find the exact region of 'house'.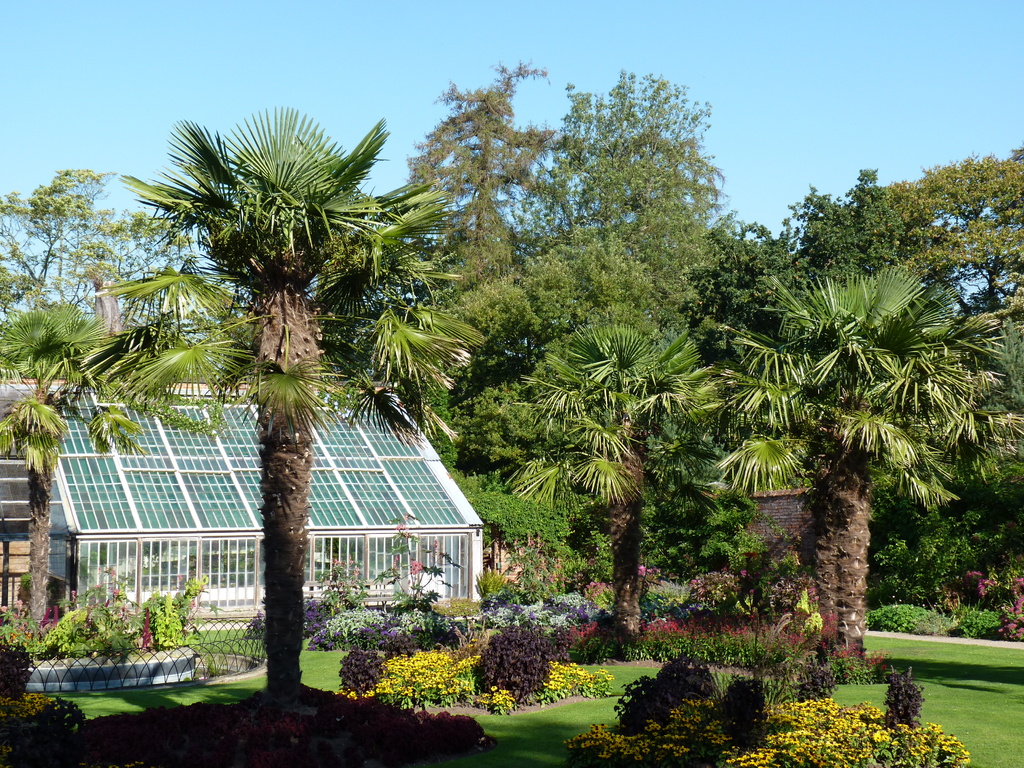
Exact region: rect(0, 379, 489, 623).
